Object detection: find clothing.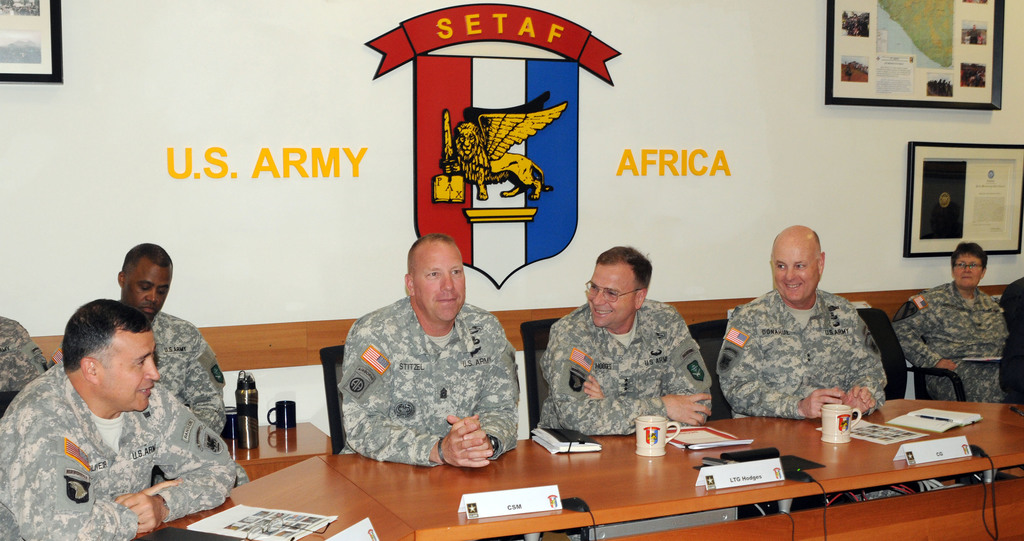
[885, 282, 1007, 401].
